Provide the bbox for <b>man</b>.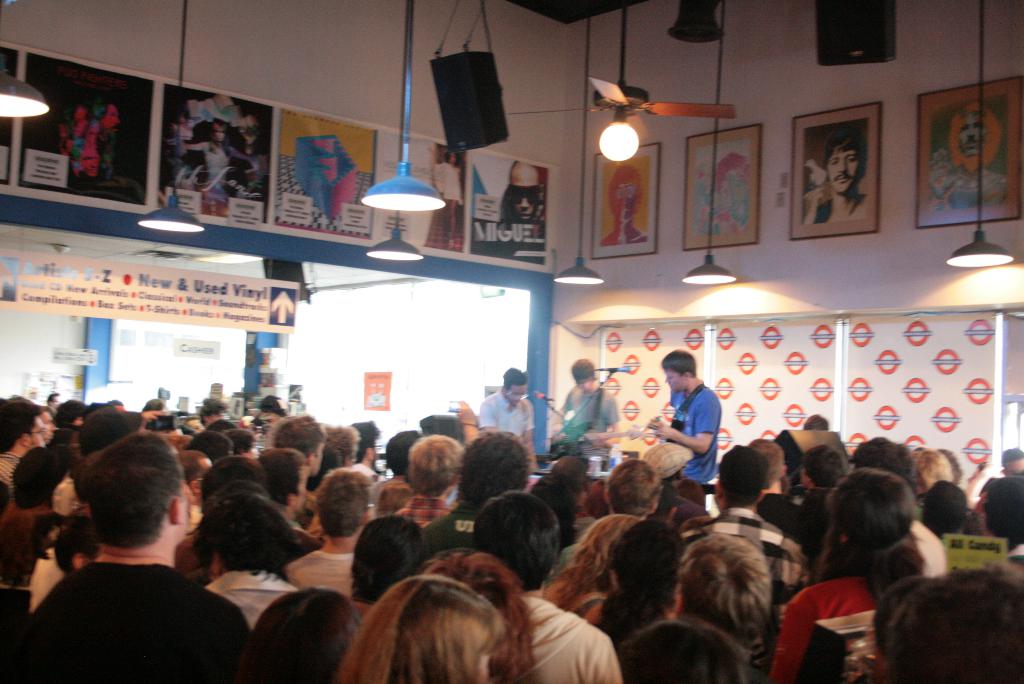
rect(551, 362, 621, 446).
